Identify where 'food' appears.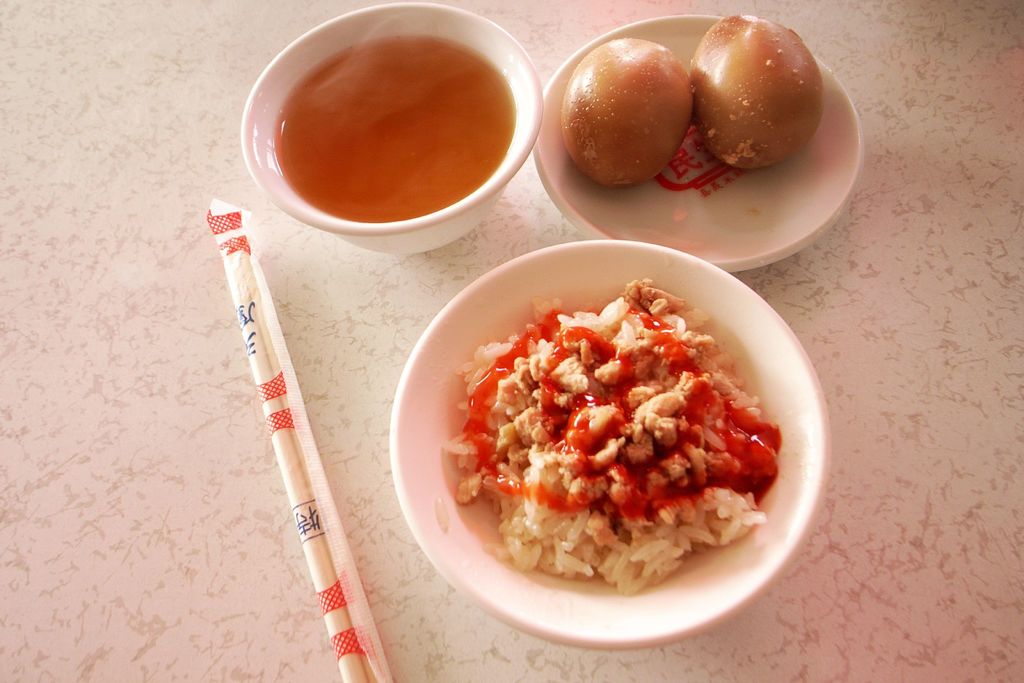
Appears at {"x1": 563, "y1": 13, "x2": 827, "y2": 192}.
